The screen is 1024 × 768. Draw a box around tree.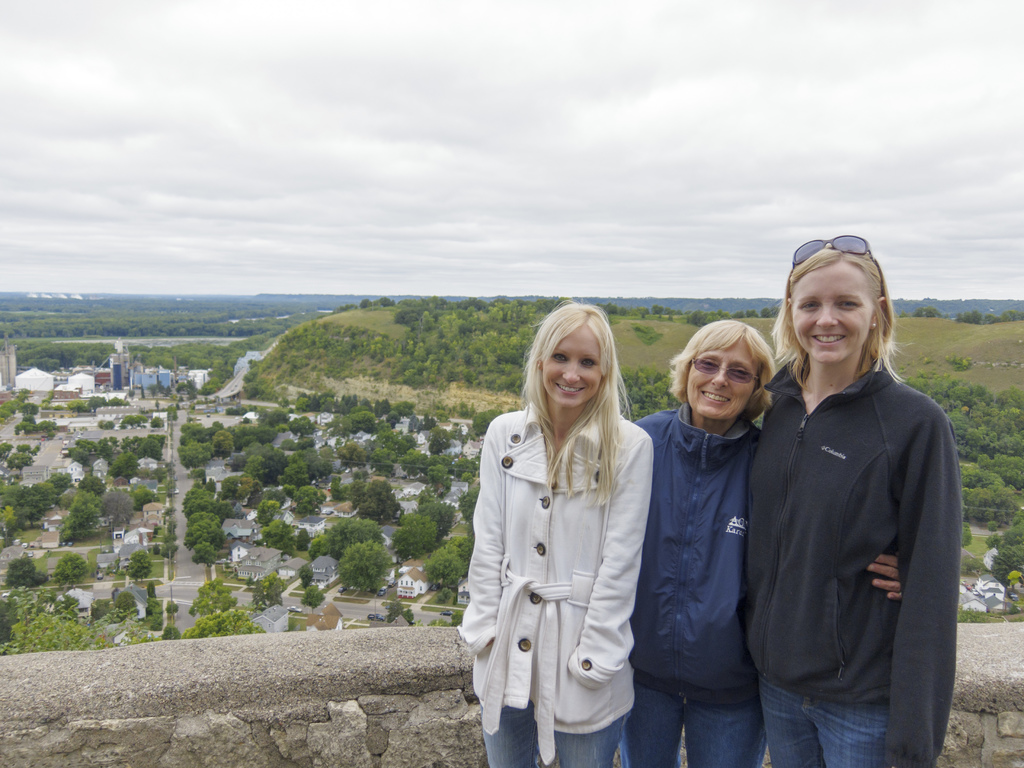
detection(55, 480, 86, 511).
